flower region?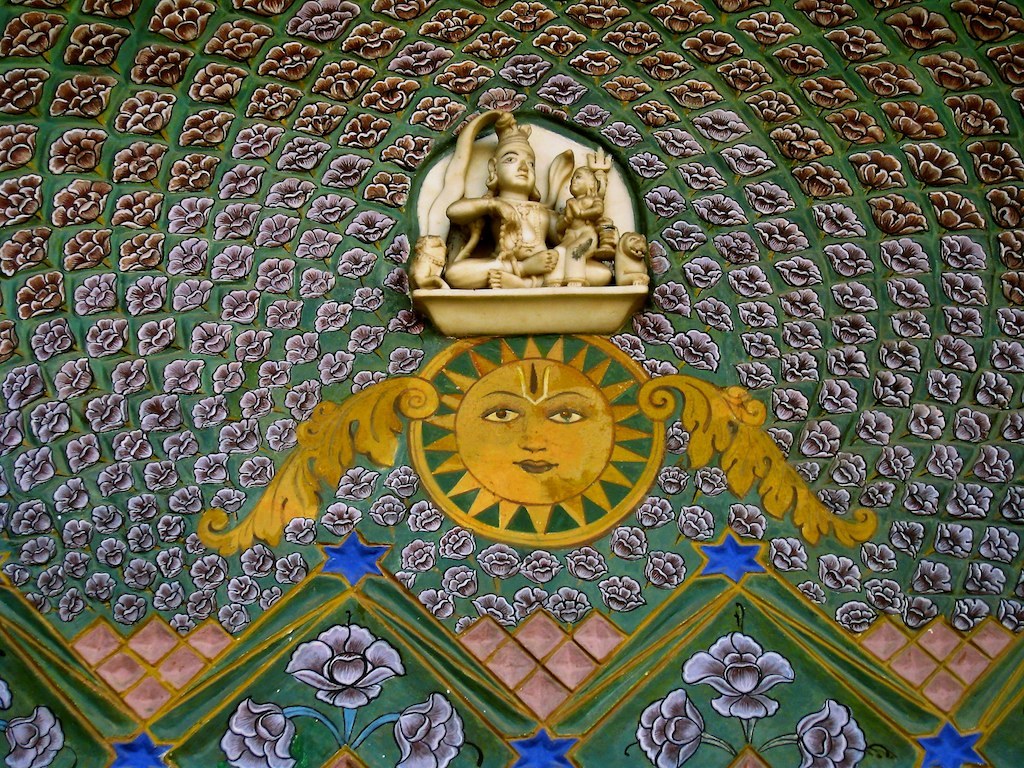
<bbox>633, 685, 708, 767</bbox>
